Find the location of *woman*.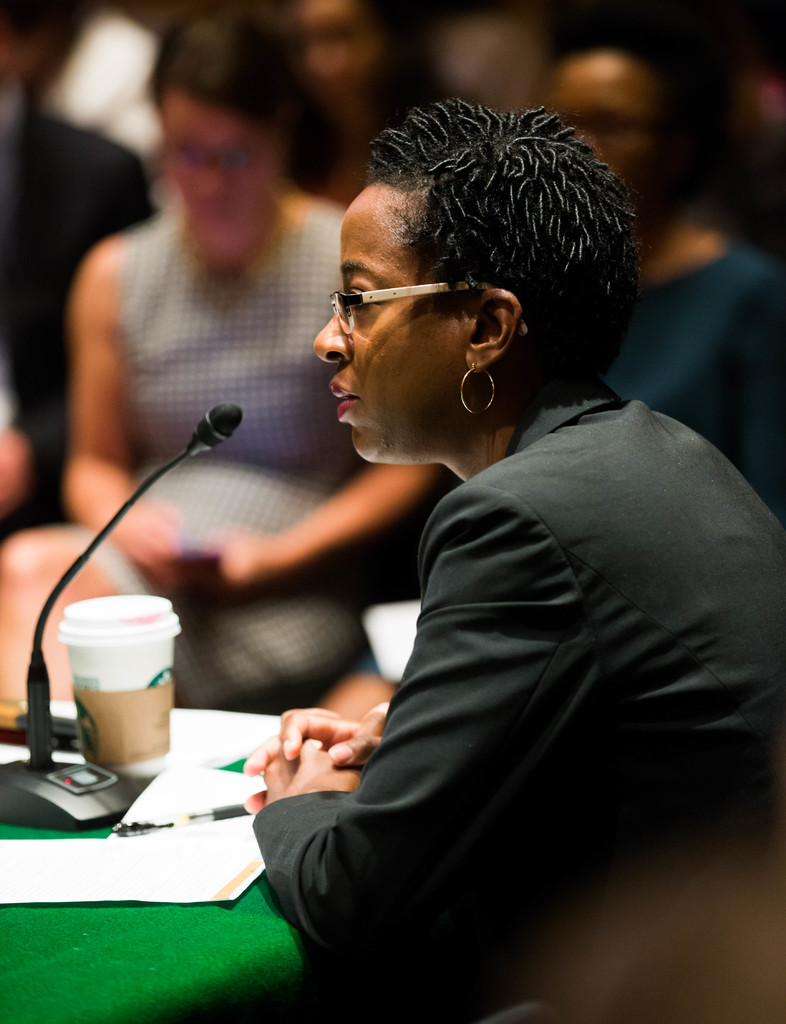
Location: 0, 0, 435, 714.
